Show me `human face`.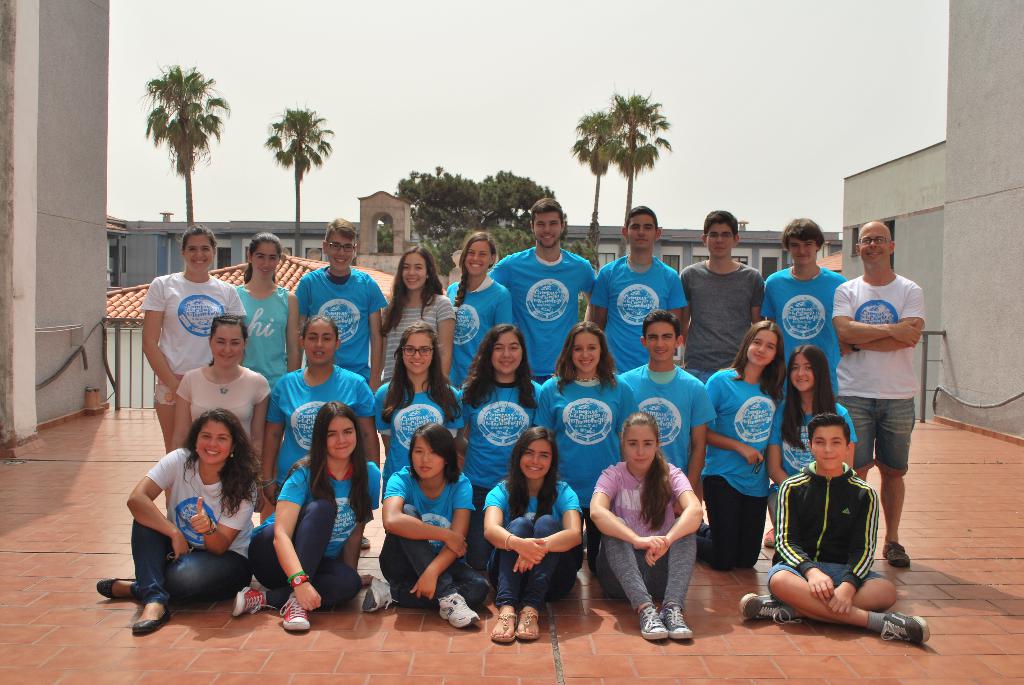
`human face` is here: l=627, t=213, r=655, b=250.
